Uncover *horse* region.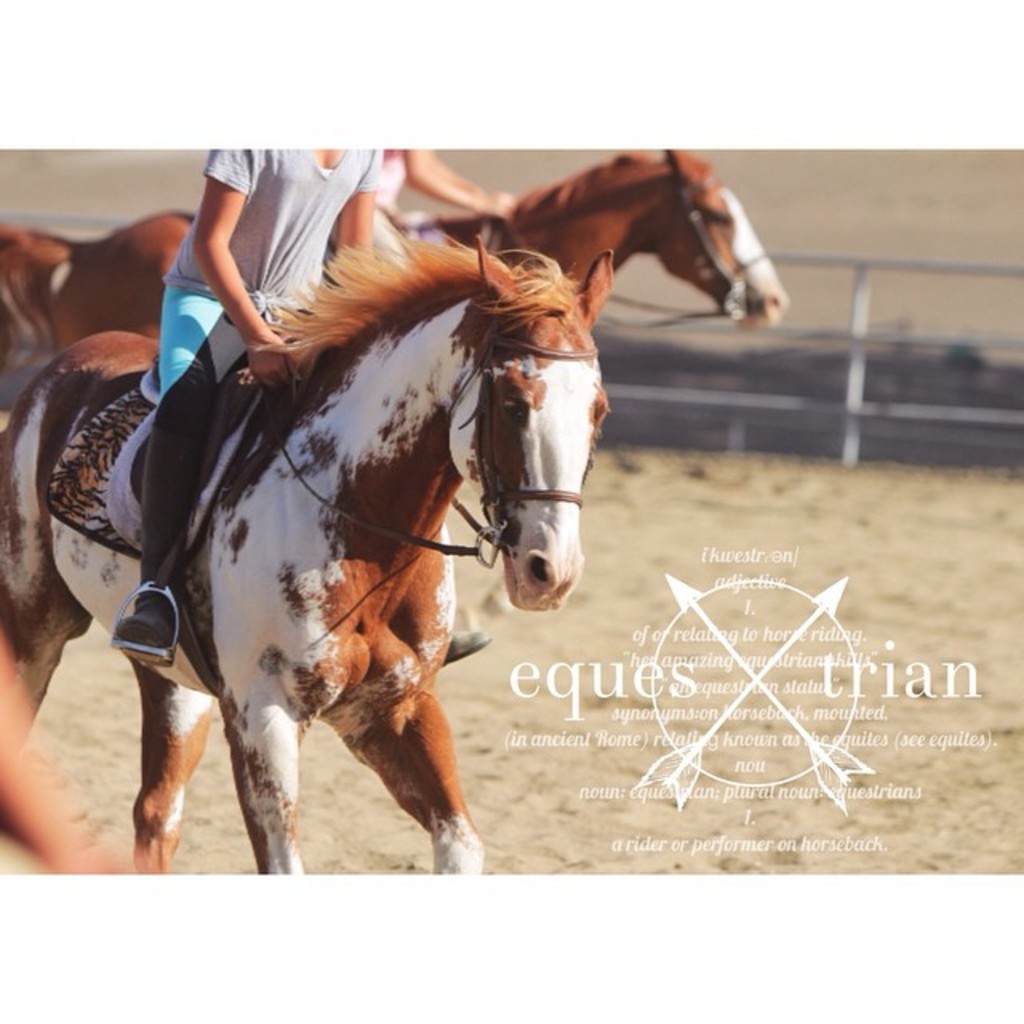
Uncovered: box=[0, 227, 616, 877].
